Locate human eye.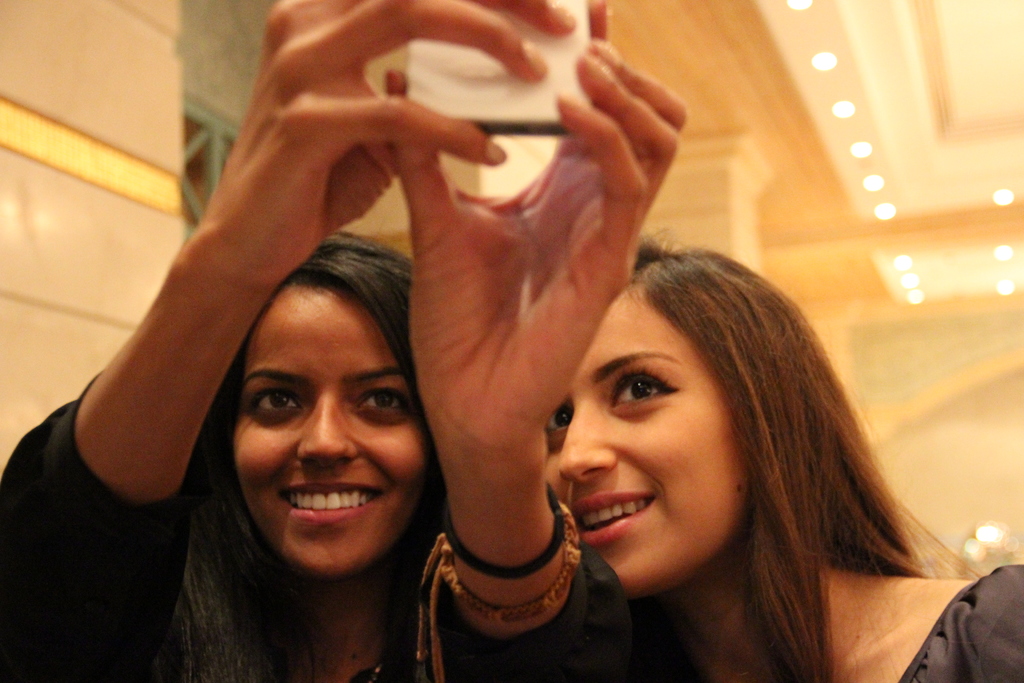
Bounding box: bbox=(545, 397, 577, 441).
